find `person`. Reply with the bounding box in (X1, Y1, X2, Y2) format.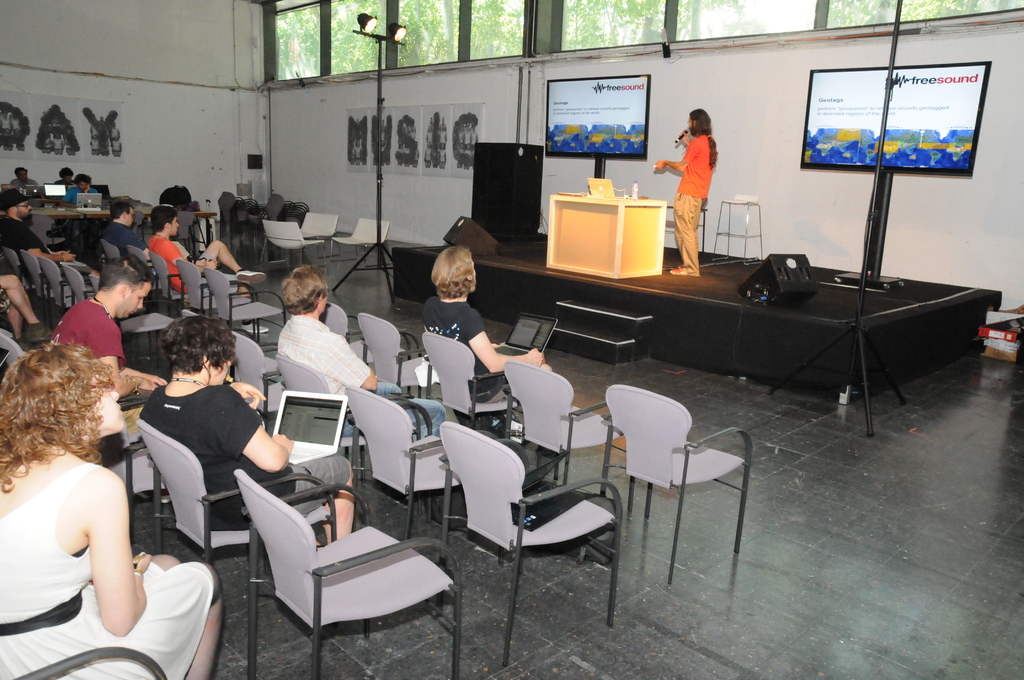
(652, 109, 717, 277).
